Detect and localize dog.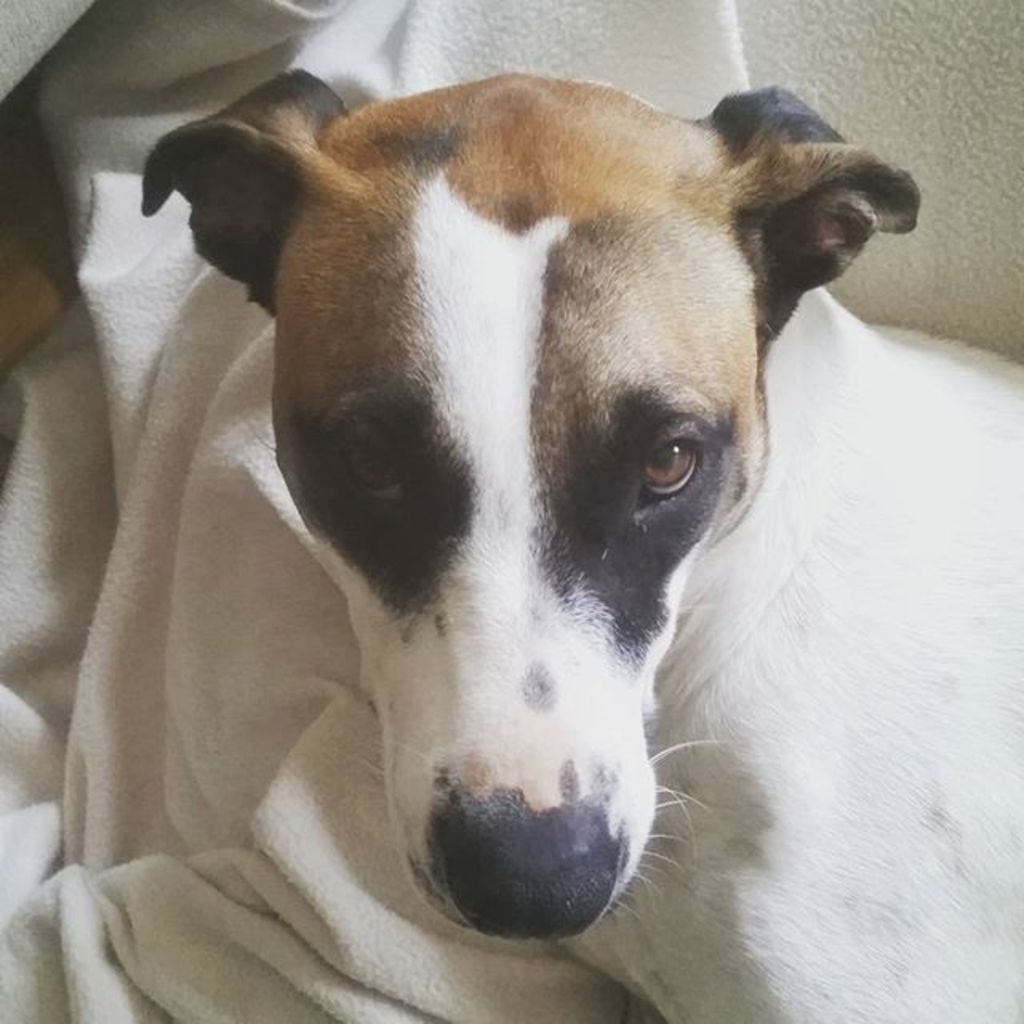
Localized at [x1=131, y1=61, x2=1022, y2=1022].
